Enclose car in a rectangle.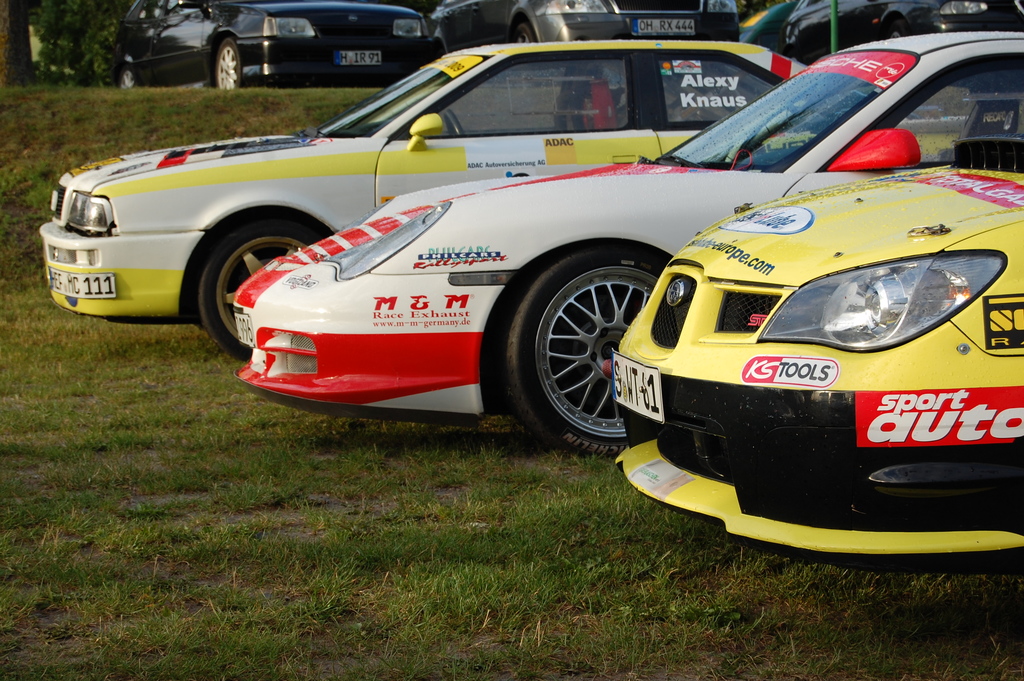
(607, 132, 1023, 602).
